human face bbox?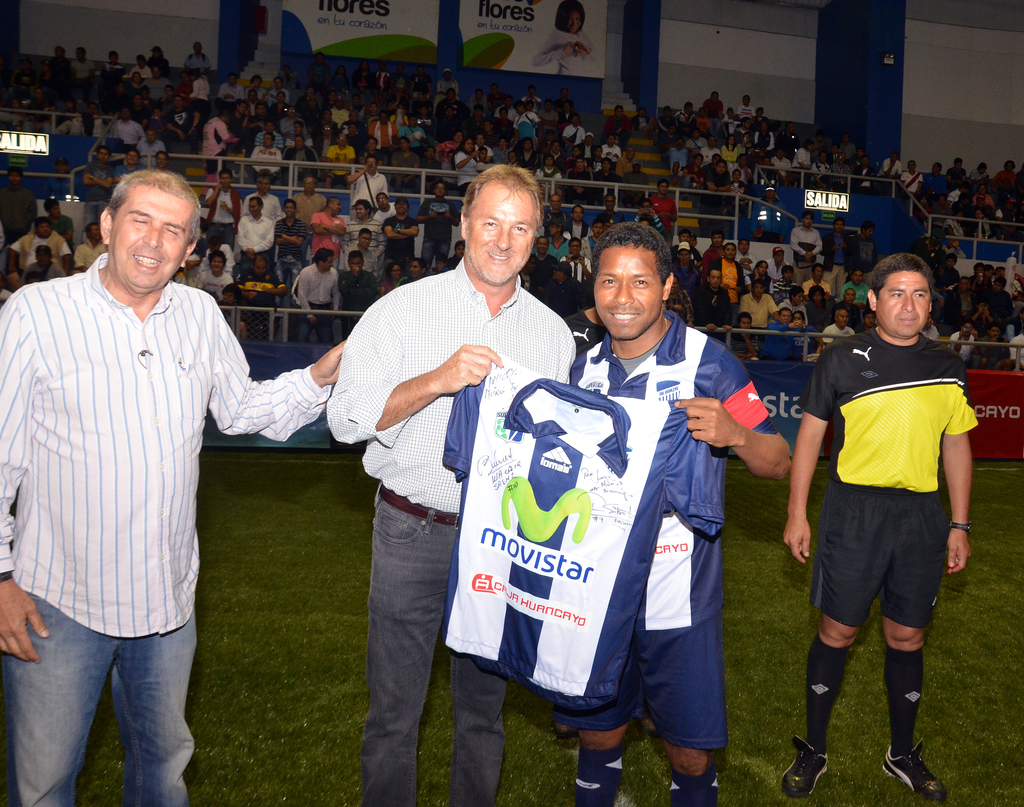
[50, 202, 62, 217]
